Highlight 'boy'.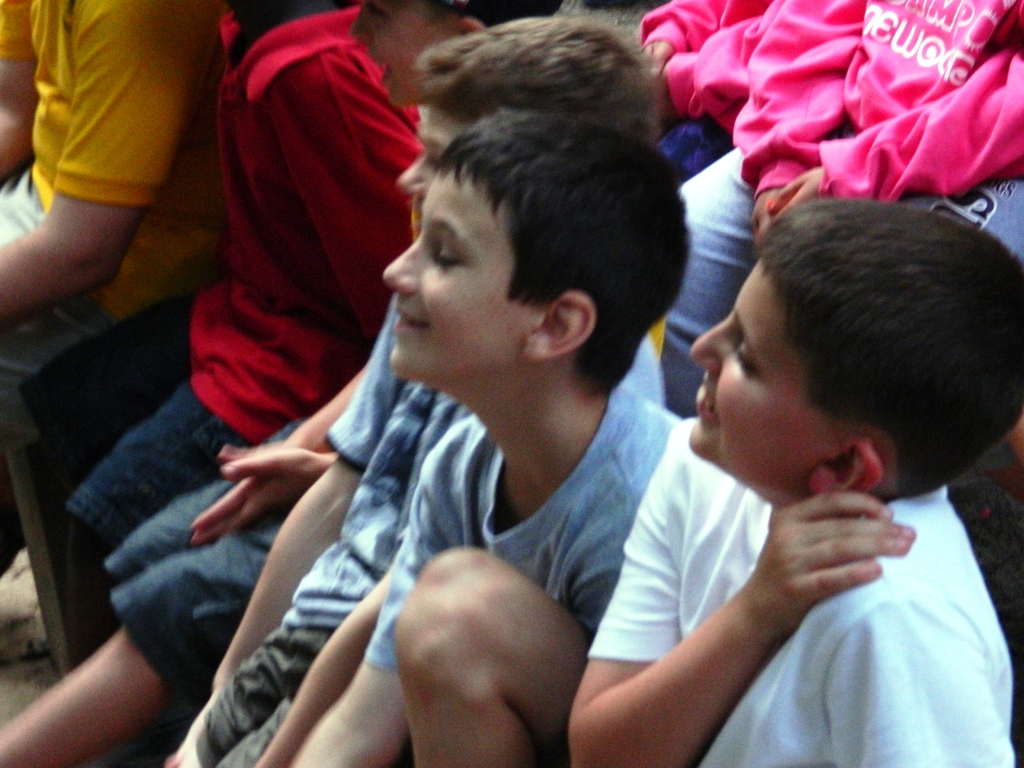
Highlighted region: [397,202,1023,767].
